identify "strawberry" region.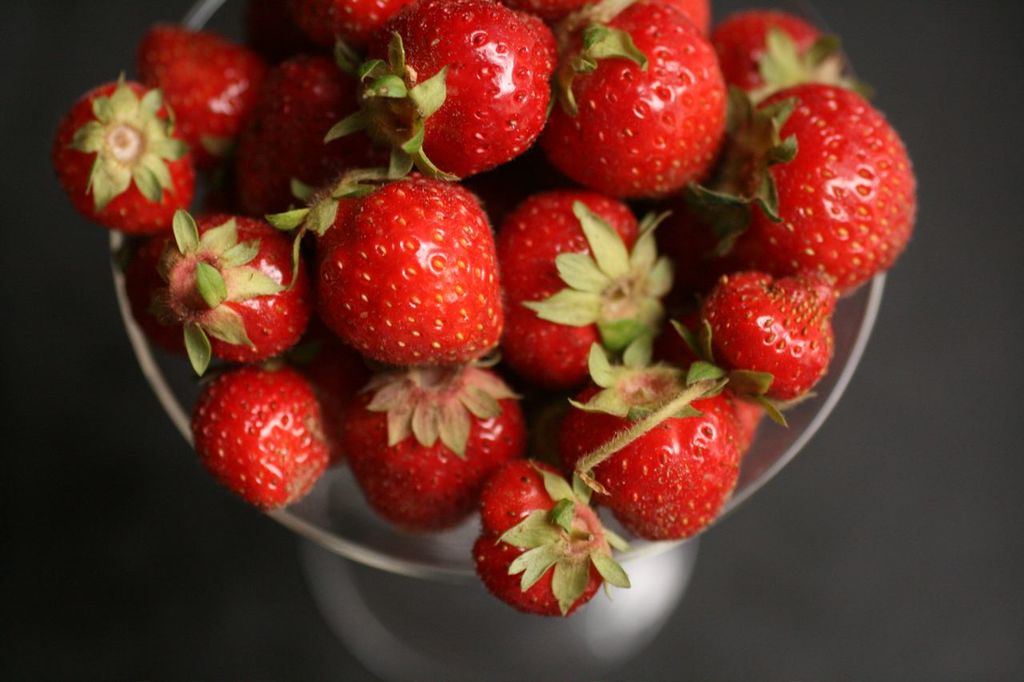
Region: <box>309,170,508,369</box>.
